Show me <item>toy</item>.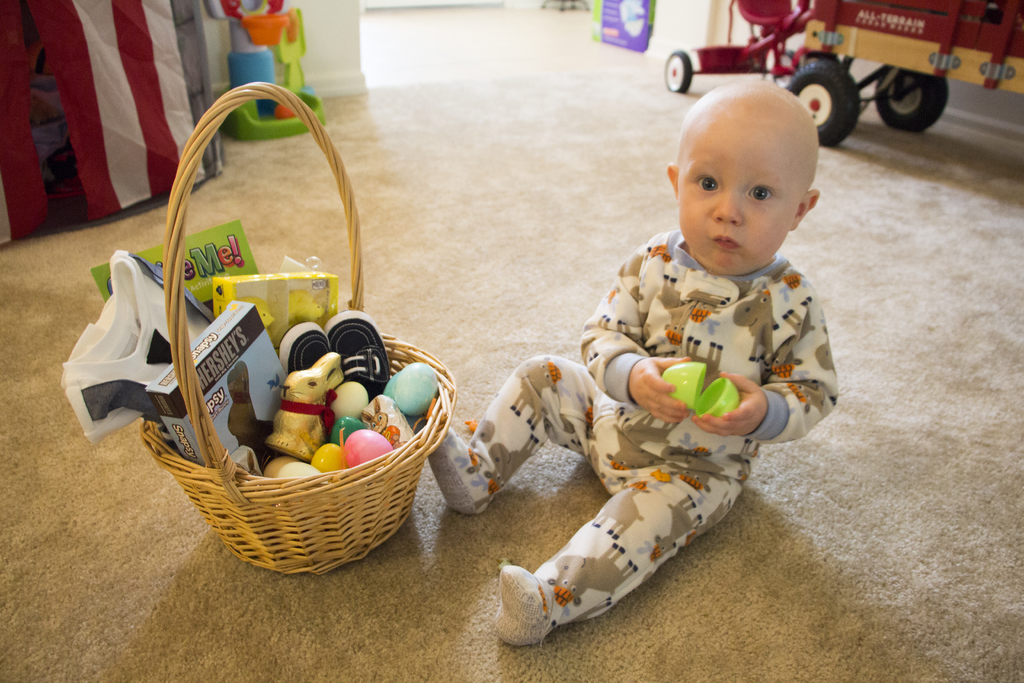
<item>toy</item> is here: l=205, t=0, r=324, b=140.
